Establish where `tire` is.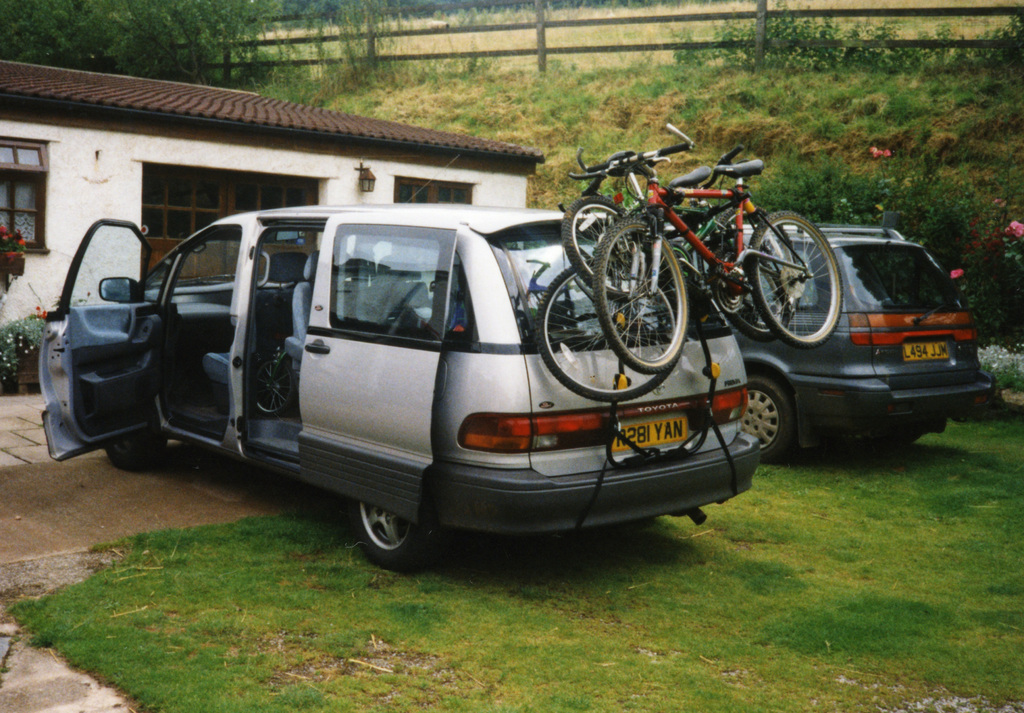
Established at box=[865, 432, 924, 454].
